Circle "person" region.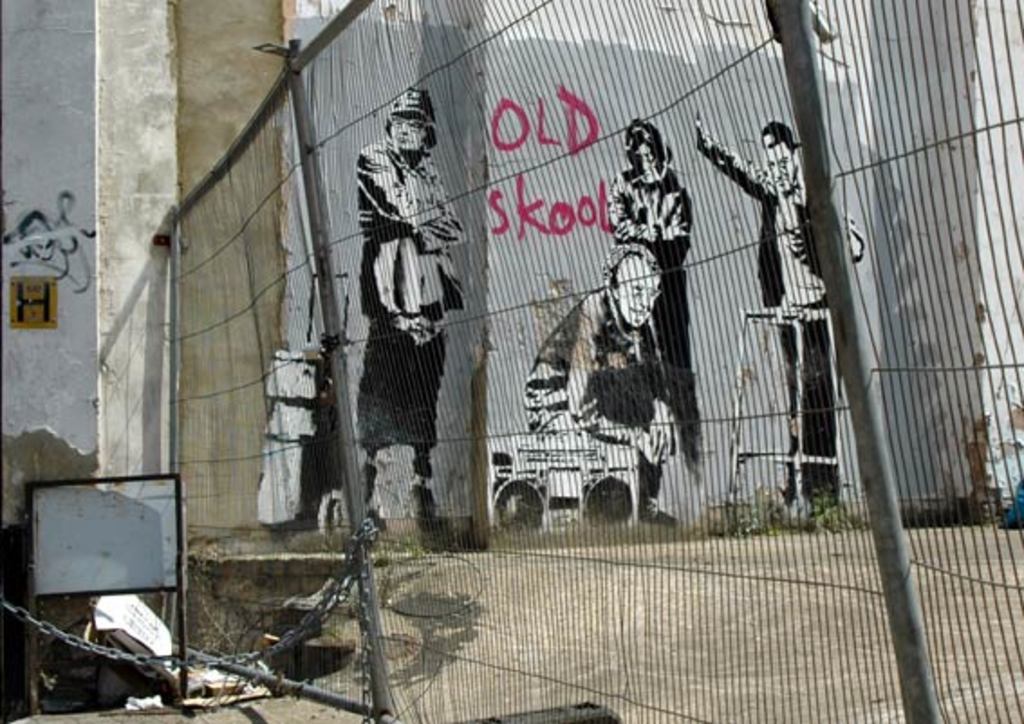
Region: 607,121,706,536.
